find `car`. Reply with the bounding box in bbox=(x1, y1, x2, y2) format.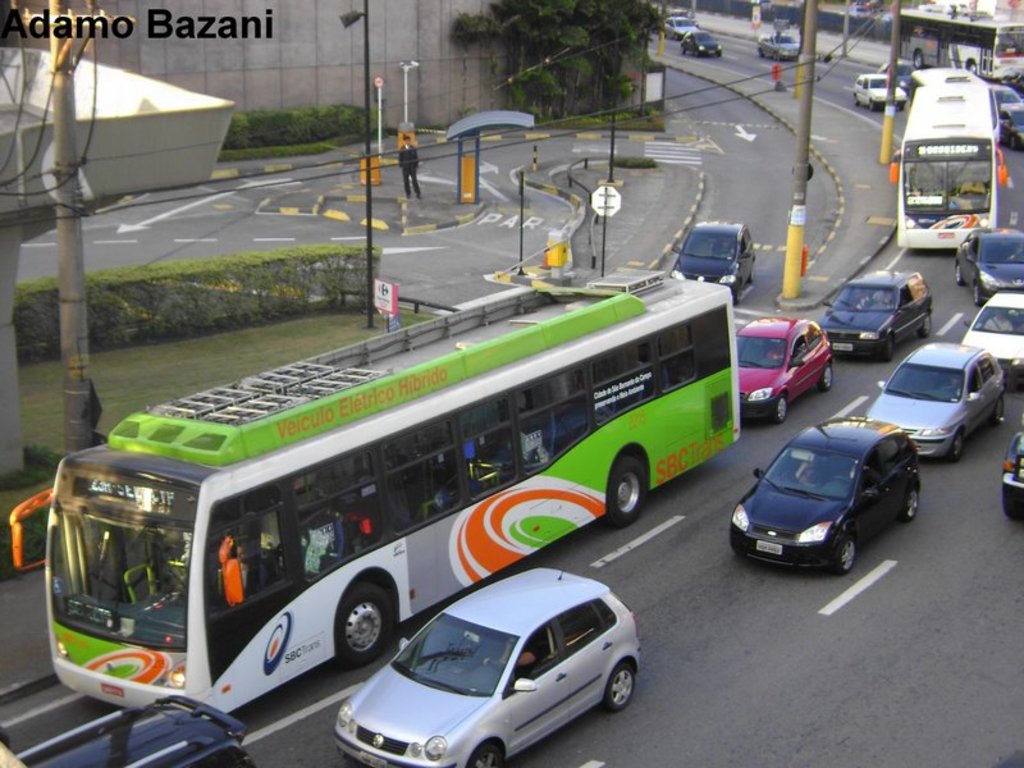
bbox=(15, 694, 253, 767).
